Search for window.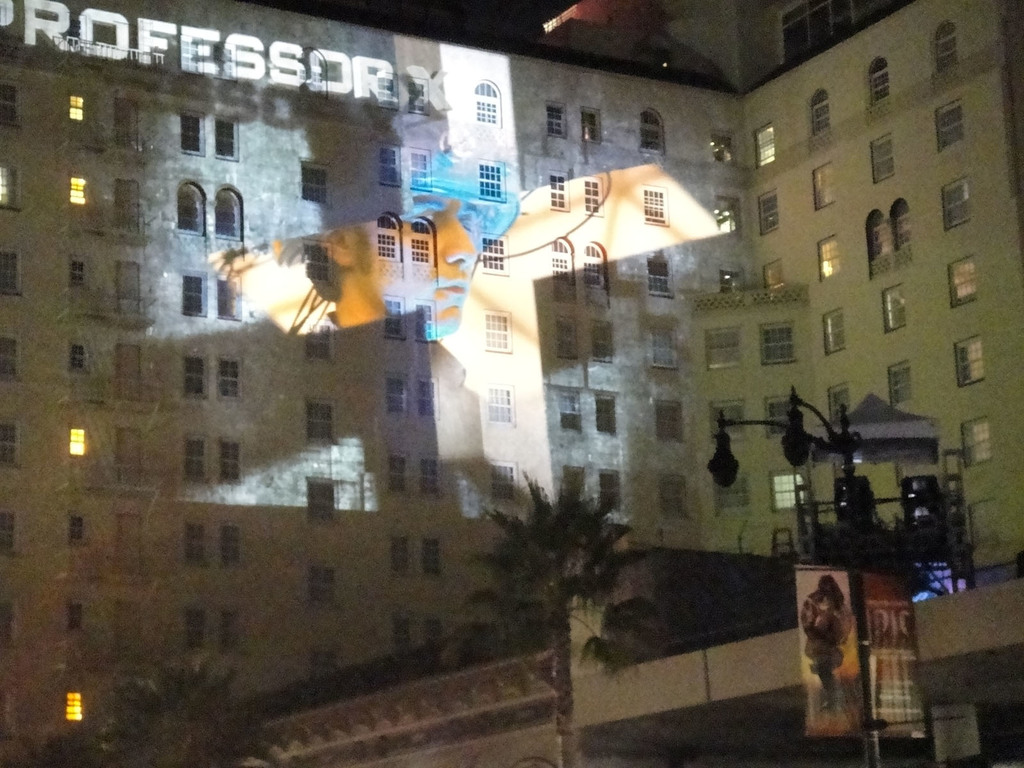
Found at {"left": 375, "top": 214, "right": 401, "bottom": 268}.
